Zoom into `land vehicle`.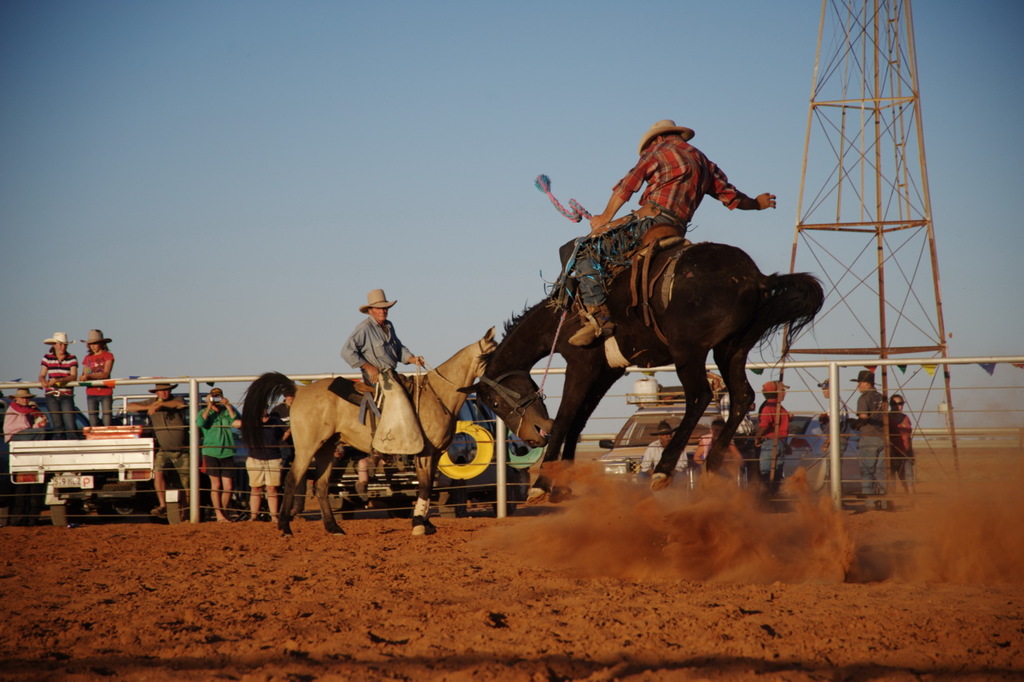
Zoom target: detection(7, 394, 246, 527).
